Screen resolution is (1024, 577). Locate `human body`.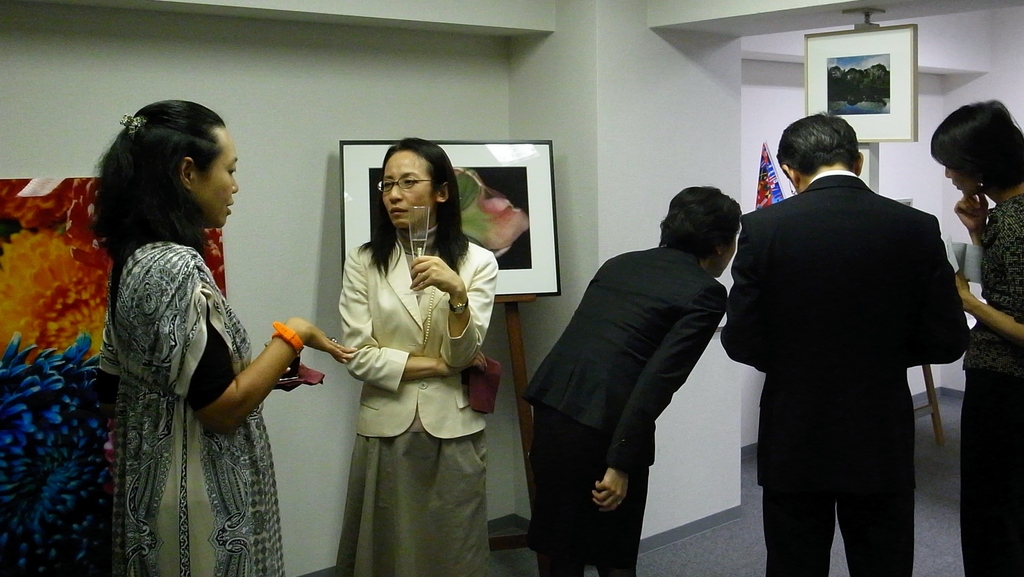
left=93, top=113, right=300, bottom=576.
